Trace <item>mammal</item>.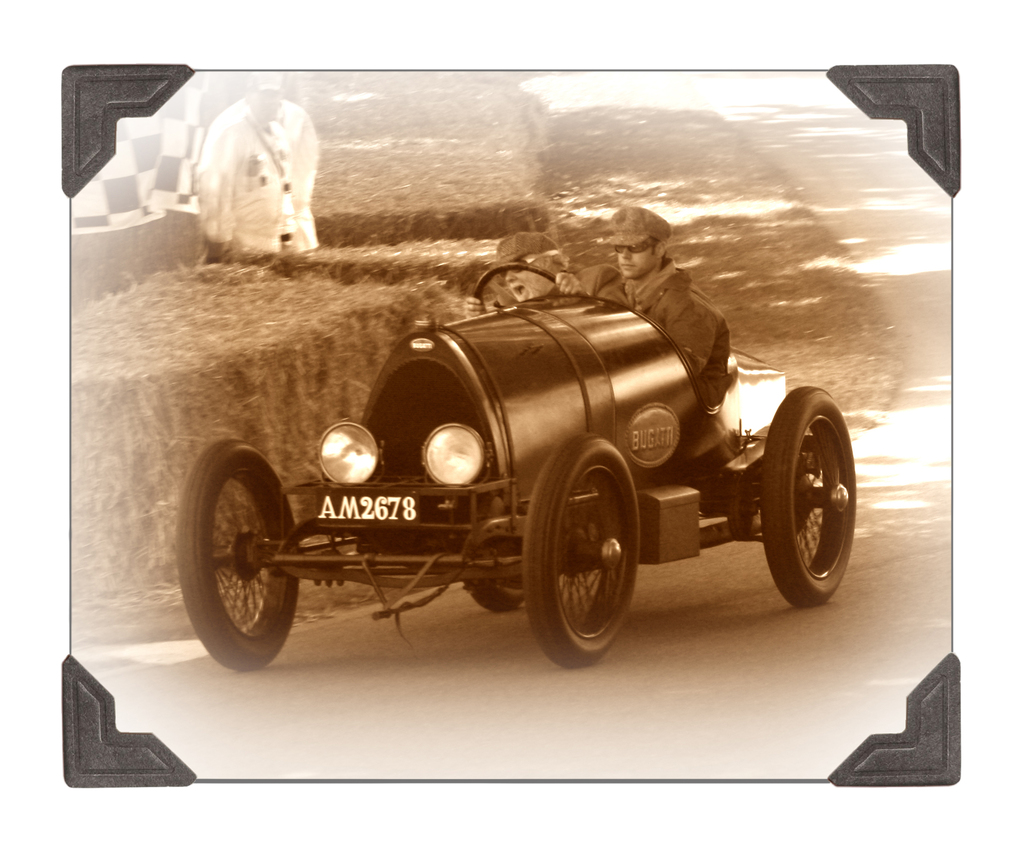
Traced to left=567, top=202, right=734, bottom=395.
